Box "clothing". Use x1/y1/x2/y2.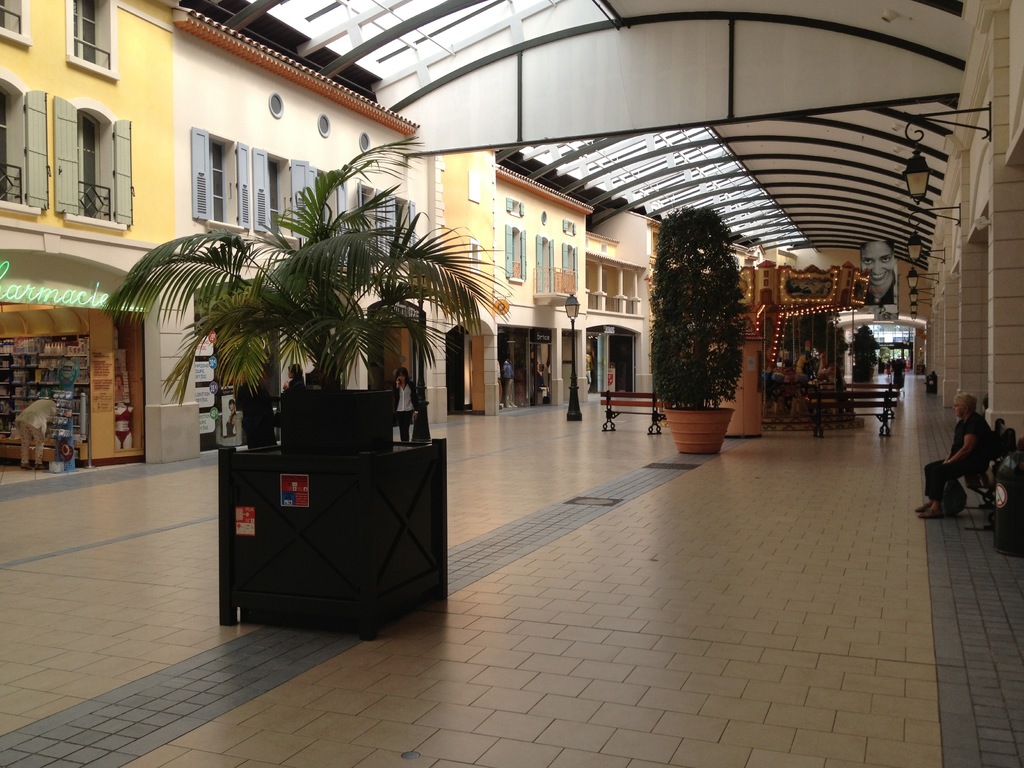
113/403/133/422.
